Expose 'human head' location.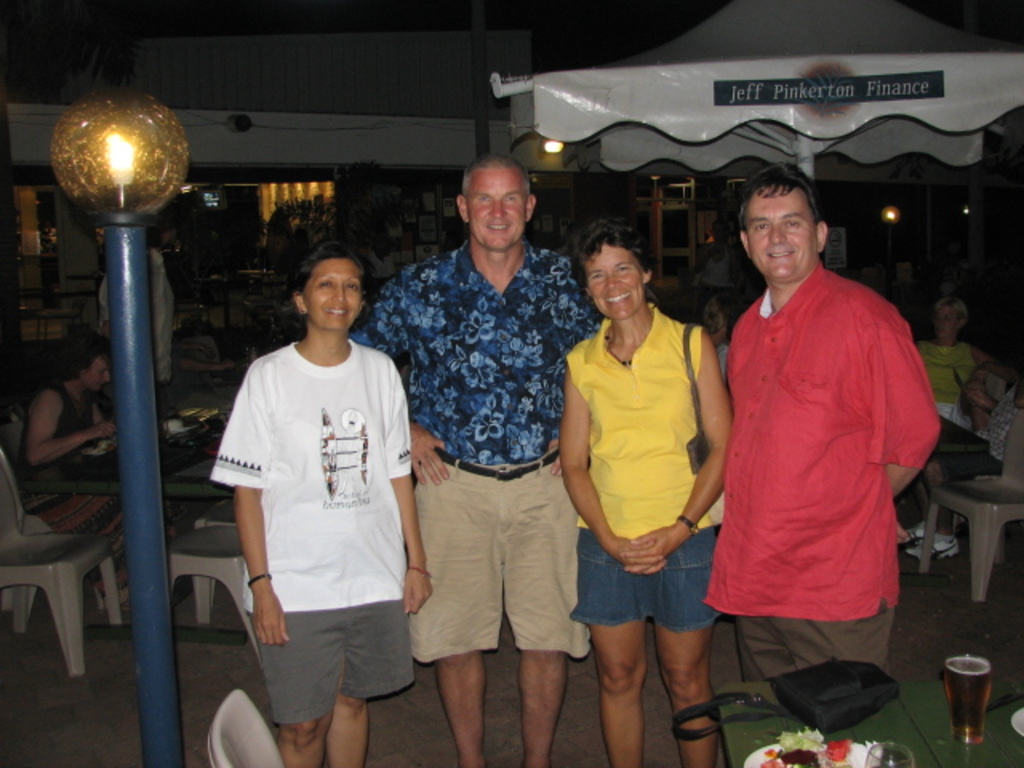
Exposed at box(573, 221, 645, 323).
